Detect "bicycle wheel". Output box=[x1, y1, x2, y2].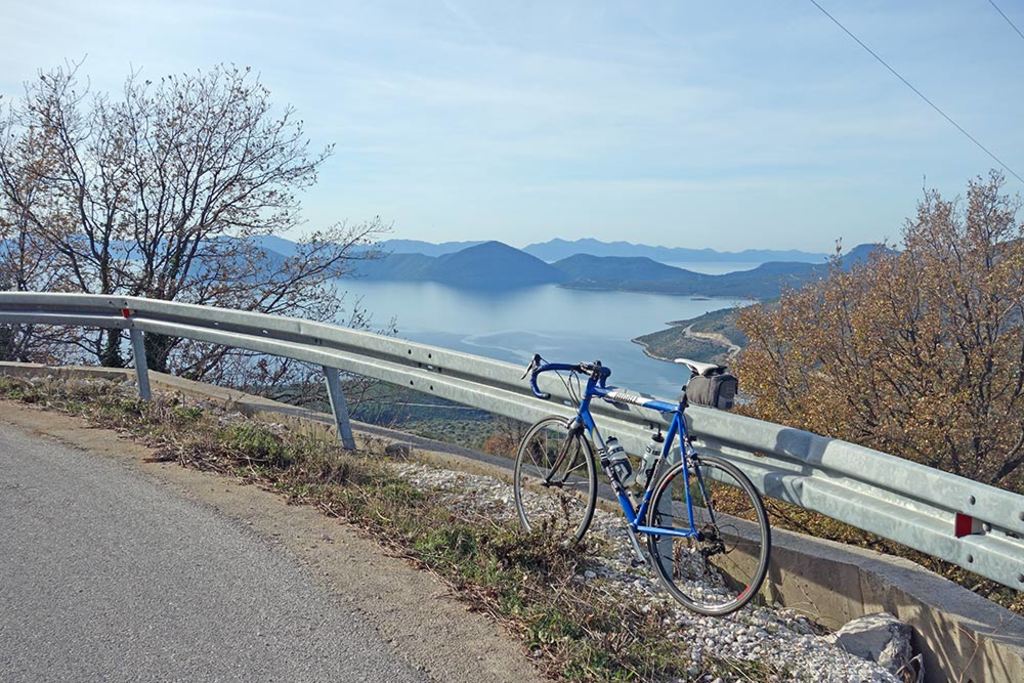
box=[640, 463, 780, 622].
